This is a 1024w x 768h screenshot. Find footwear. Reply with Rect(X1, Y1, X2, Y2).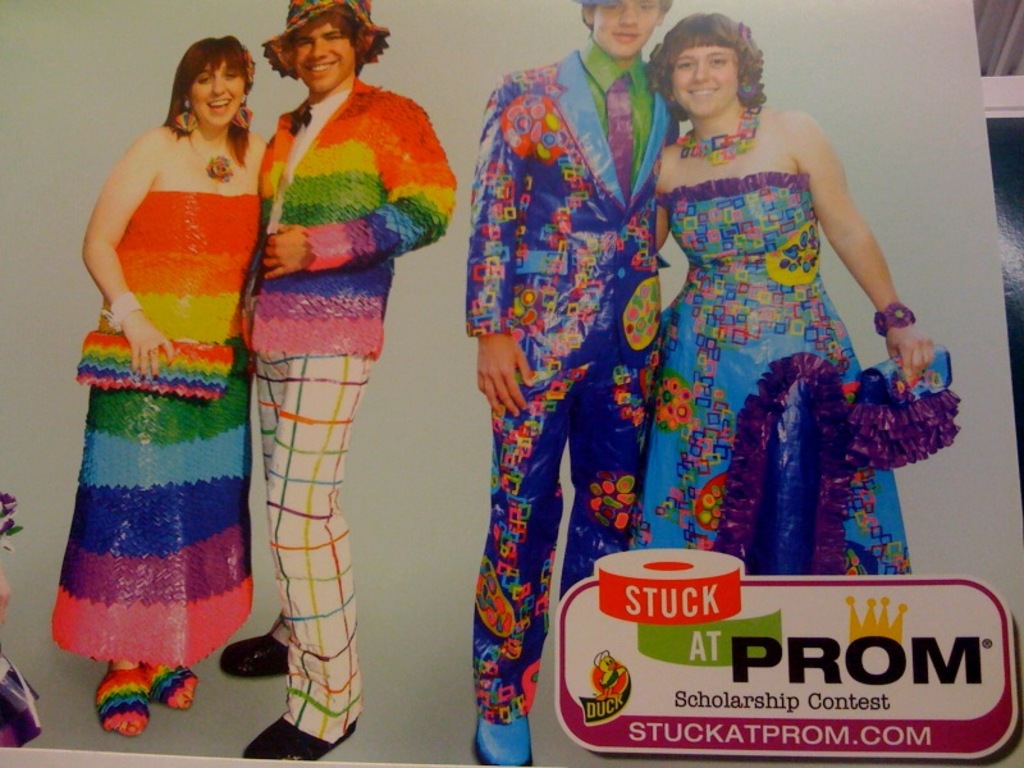
Rect(244, 717, 360, 764).
